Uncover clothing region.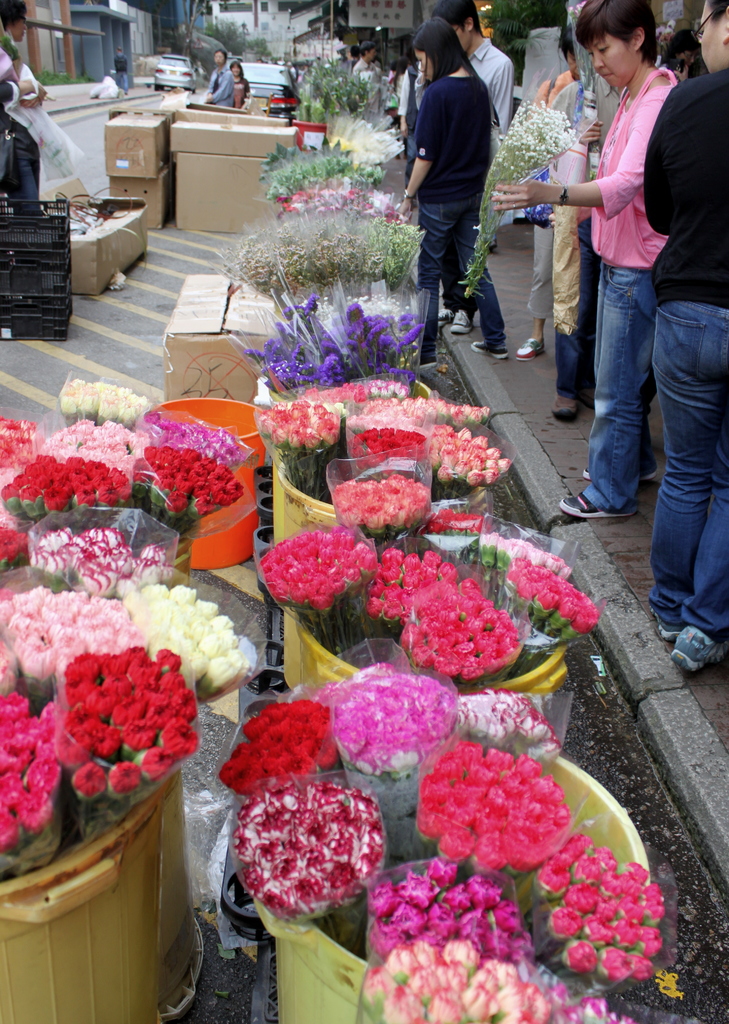
Uncovered: 205 65 234 110.
